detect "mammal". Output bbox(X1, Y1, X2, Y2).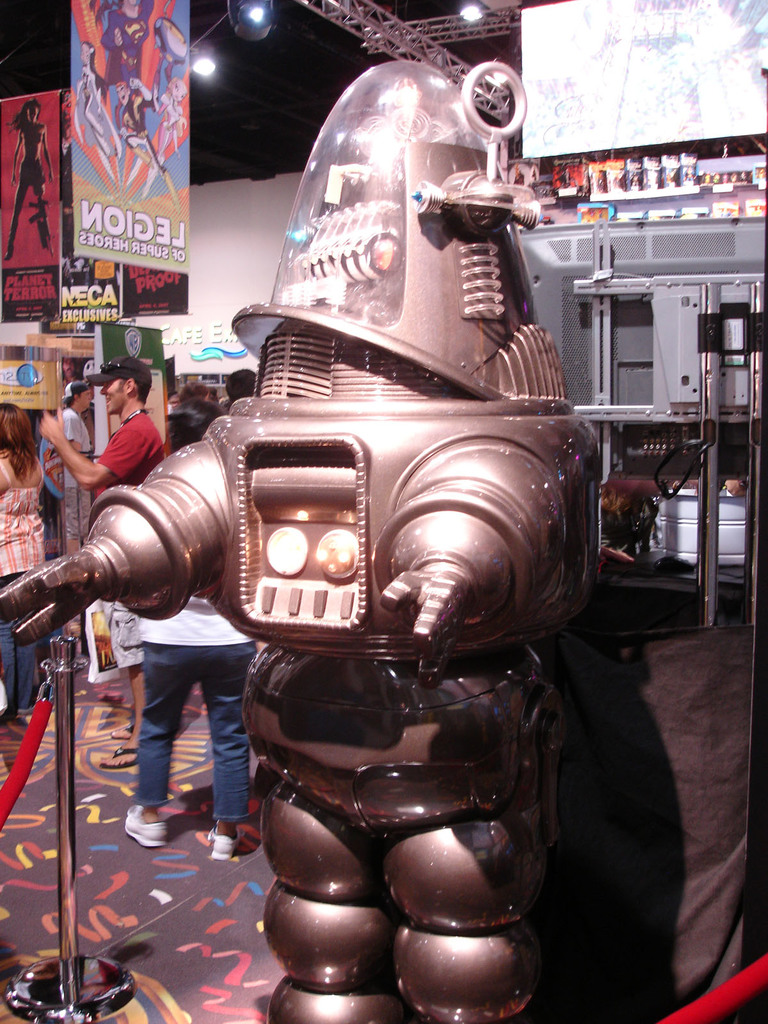
bbox(599, 488, 643, 564).
